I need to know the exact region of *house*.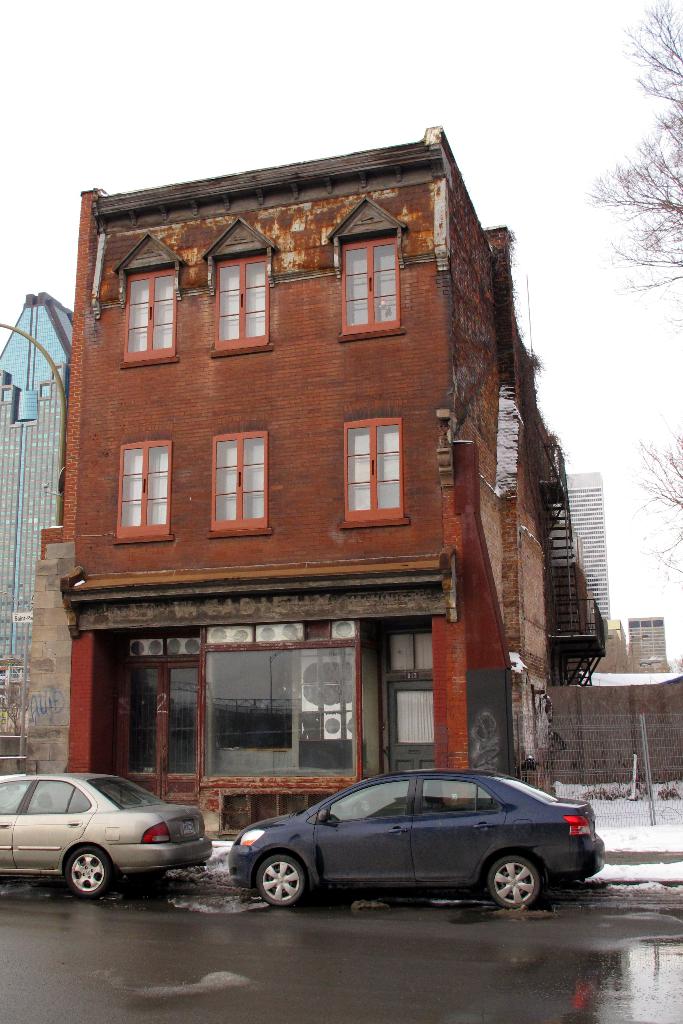
Region: bbox=(632, 617, 668, 698).
